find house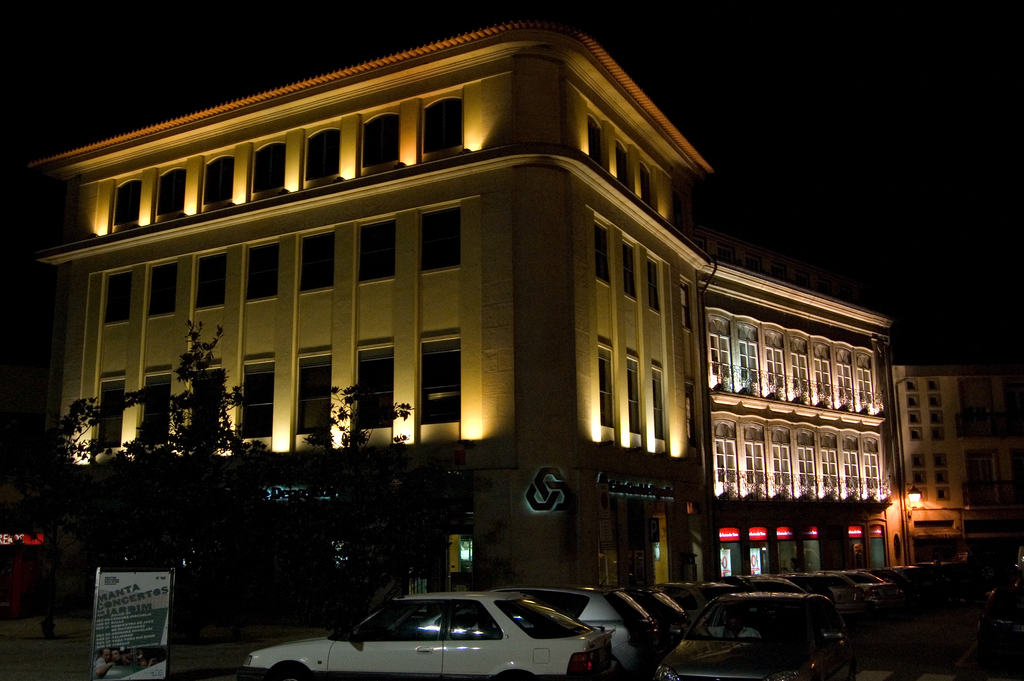
<bbox>653, 259, 924, 574</bbox>
